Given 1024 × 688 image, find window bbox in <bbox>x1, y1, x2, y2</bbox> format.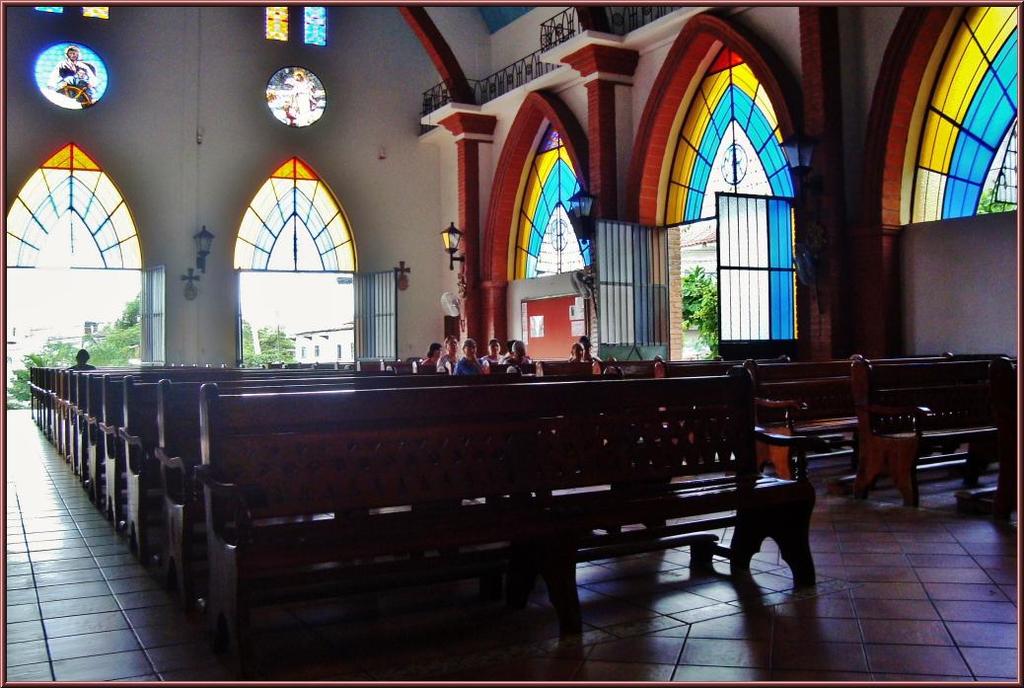
<bbox>262, 3, 289, 38</bbox>.
